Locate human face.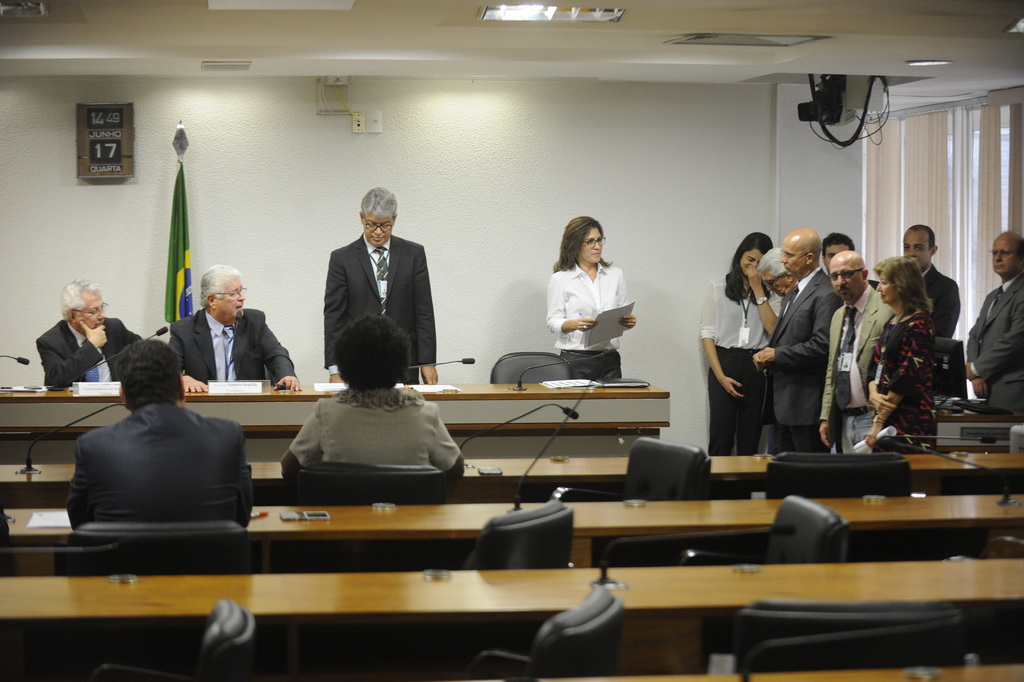
Bounding box: {"x1": 991, "y1": 235, "x2": 1023, "y2": 274}.
